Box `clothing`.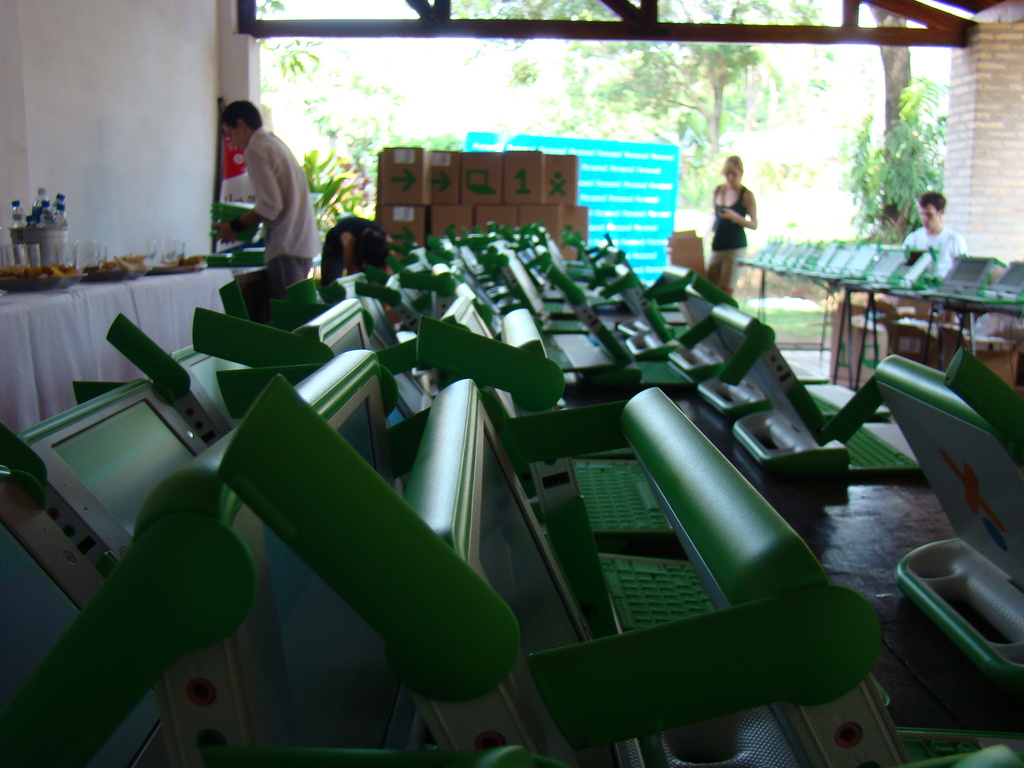
243 118 324 307.
